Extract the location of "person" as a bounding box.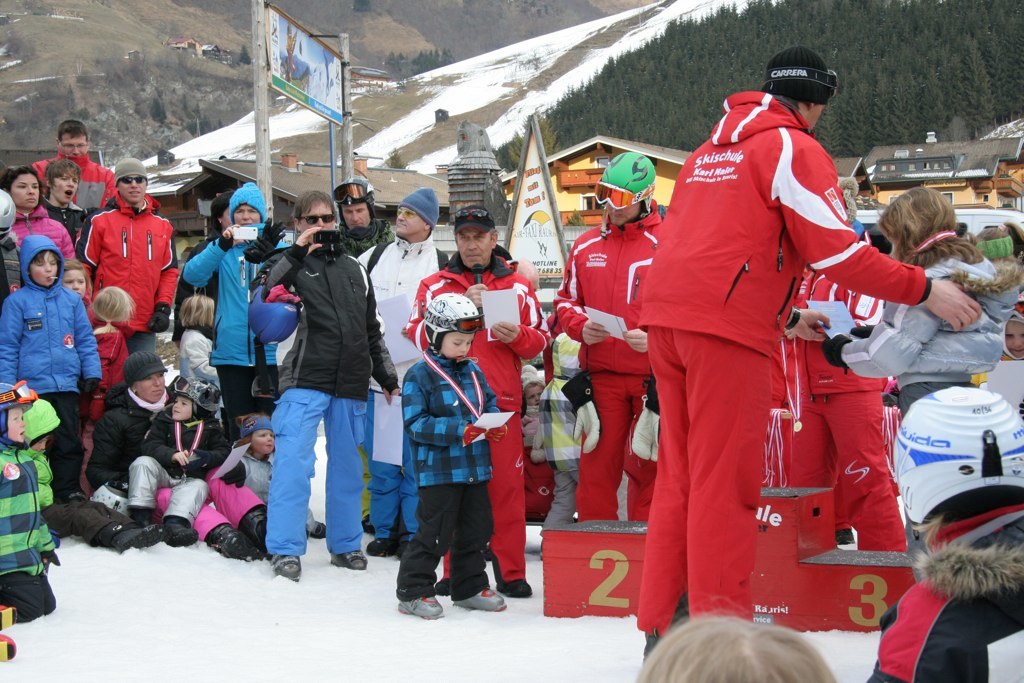
bbox=[637, 55, 918, 644].
